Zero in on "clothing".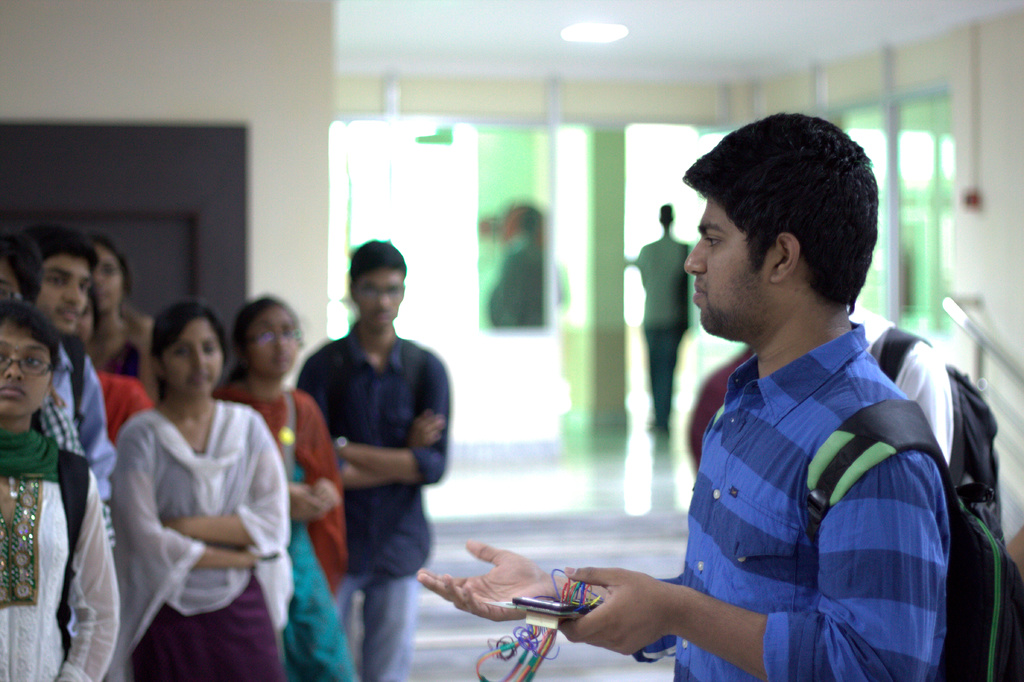
Zeroed in: box=[42, 401, 84, 455].
